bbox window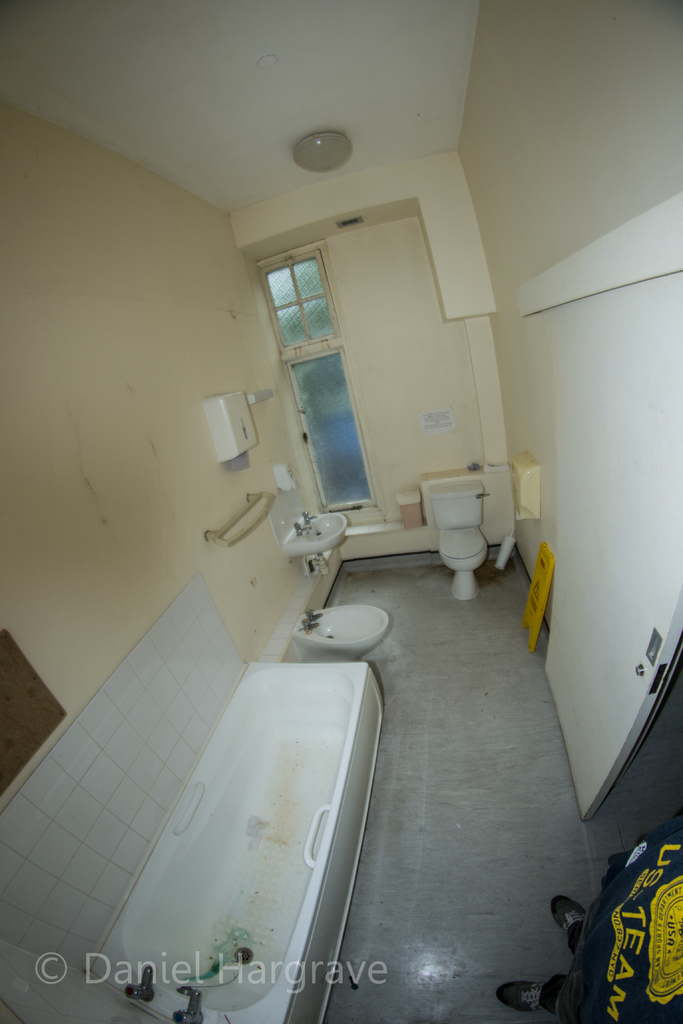
bbox=[261, 202, 384, 520]
